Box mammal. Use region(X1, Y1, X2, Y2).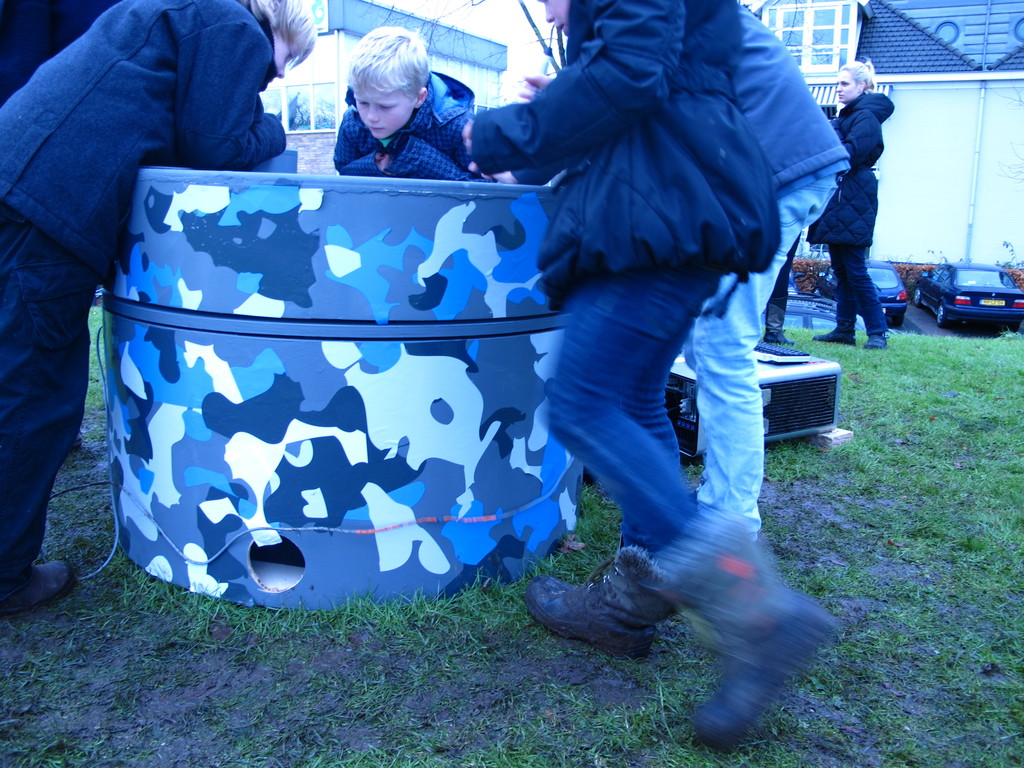
region(815, 54, 890, 344).
